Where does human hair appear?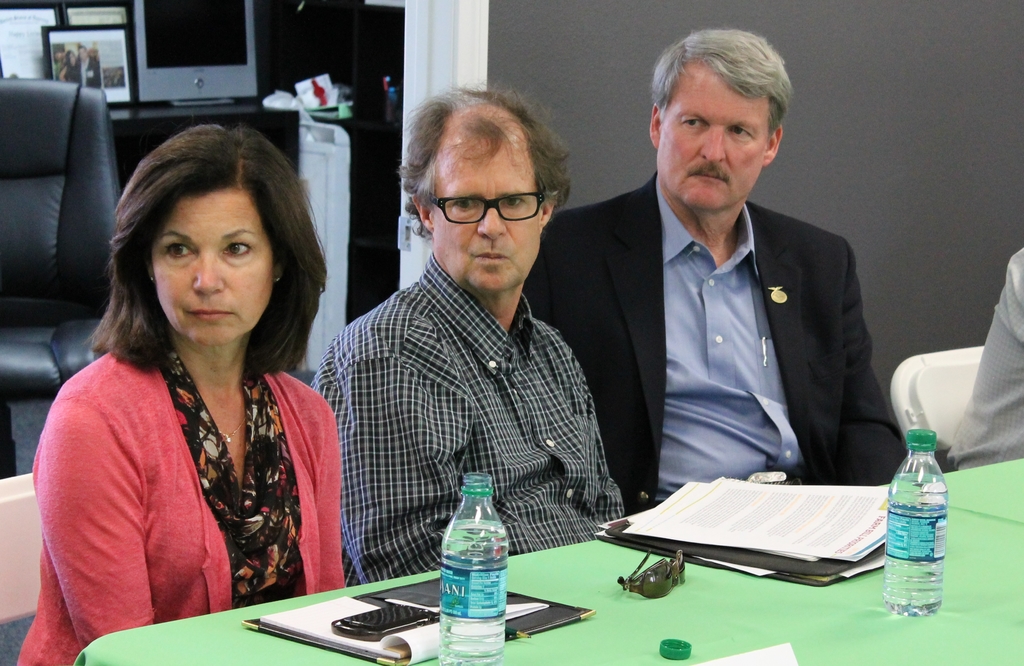
Appears at Rect(392, 81, 576, 244).
